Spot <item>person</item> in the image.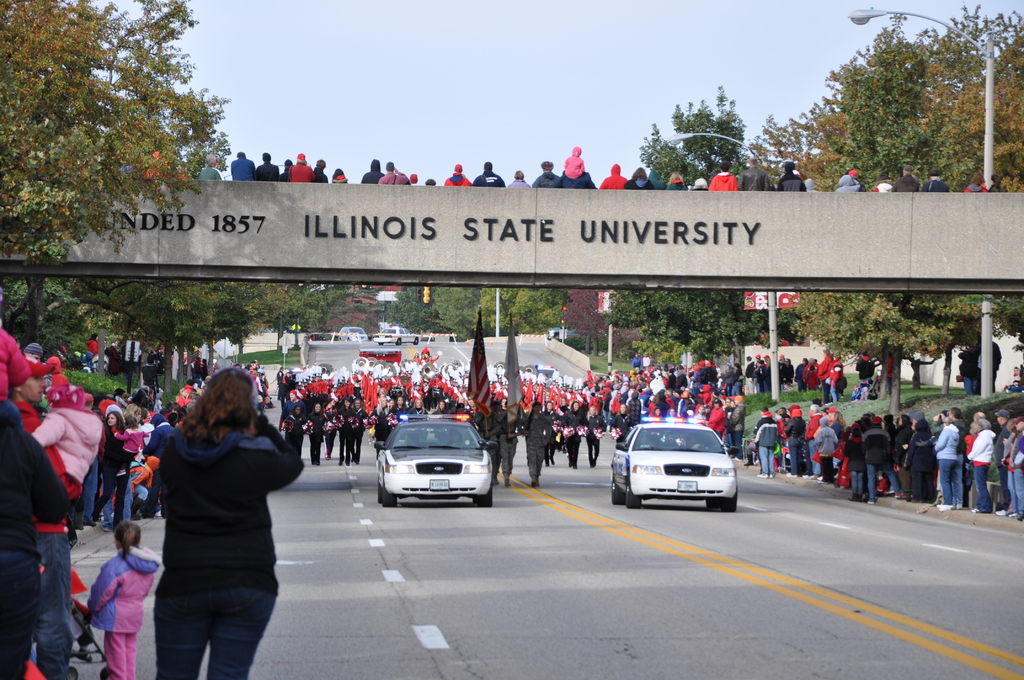
<item>person</item> found at locate(521, 399, 554, 490).
